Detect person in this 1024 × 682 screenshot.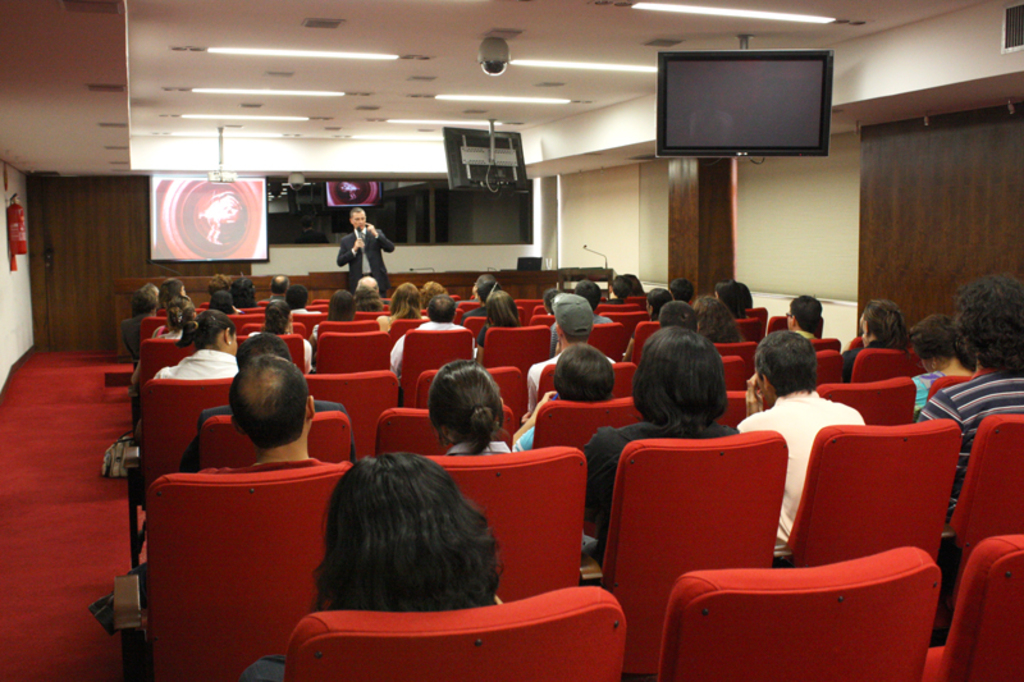
Detection: rect(204, 283, 232, 306).
